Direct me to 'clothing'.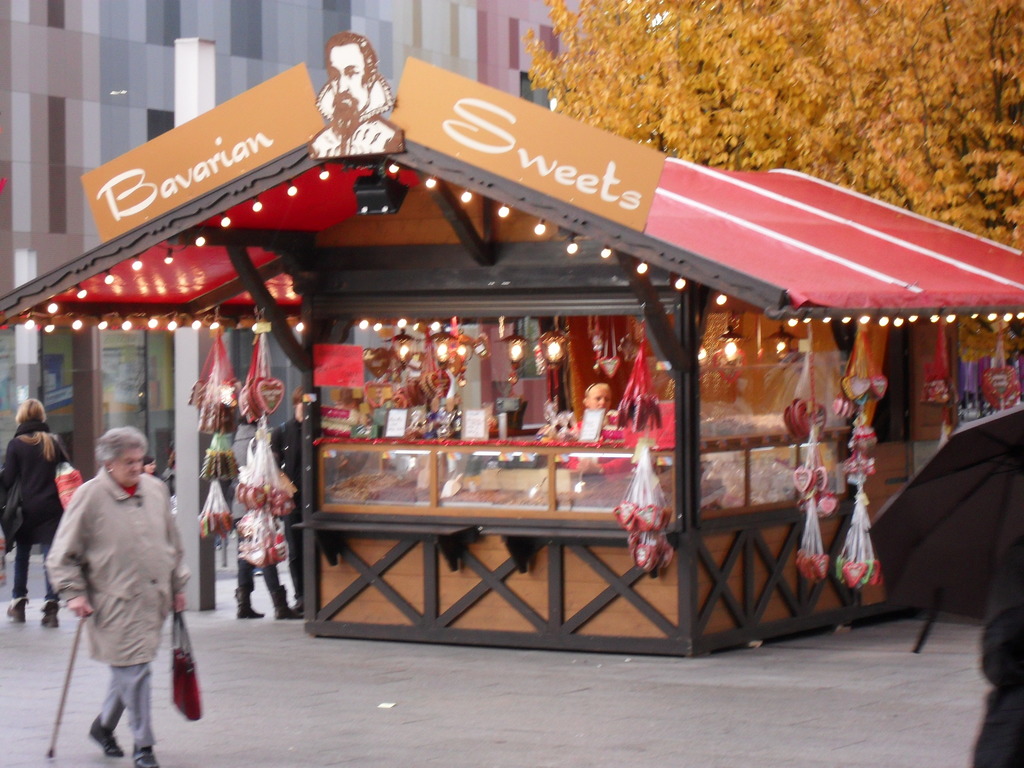
Direction: [16,543,58,601].
